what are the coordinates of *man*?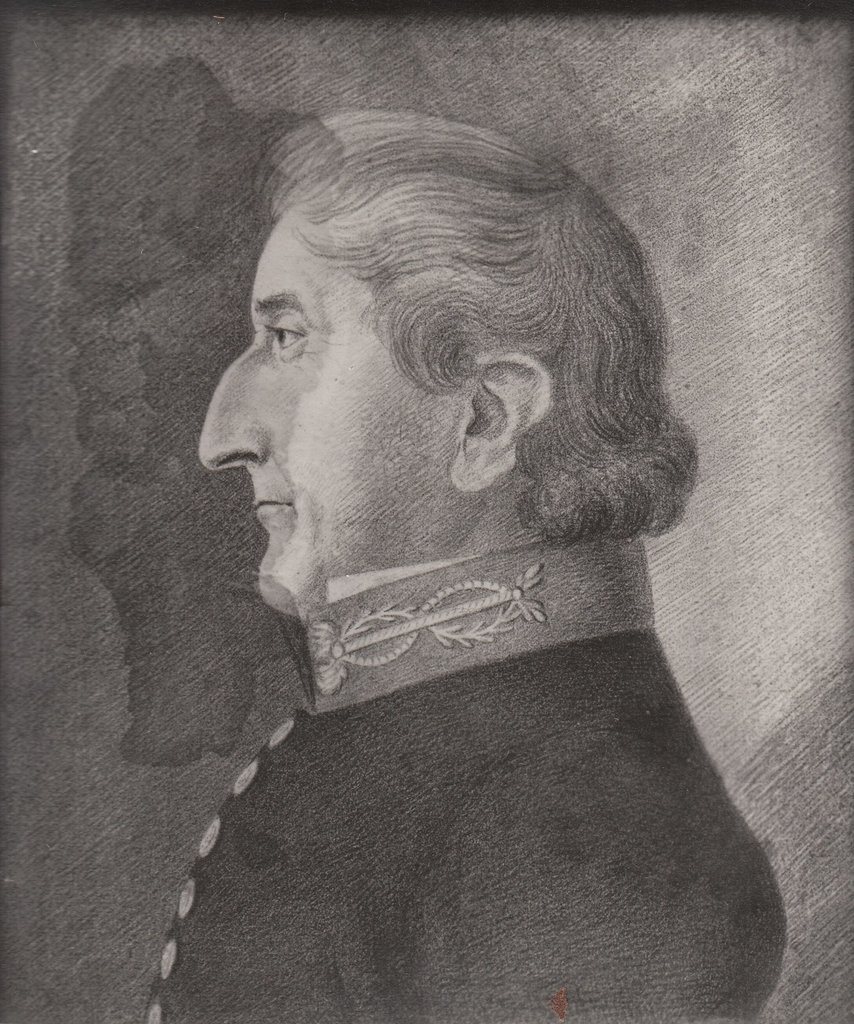
Rect(30, 92, 828, 979).
